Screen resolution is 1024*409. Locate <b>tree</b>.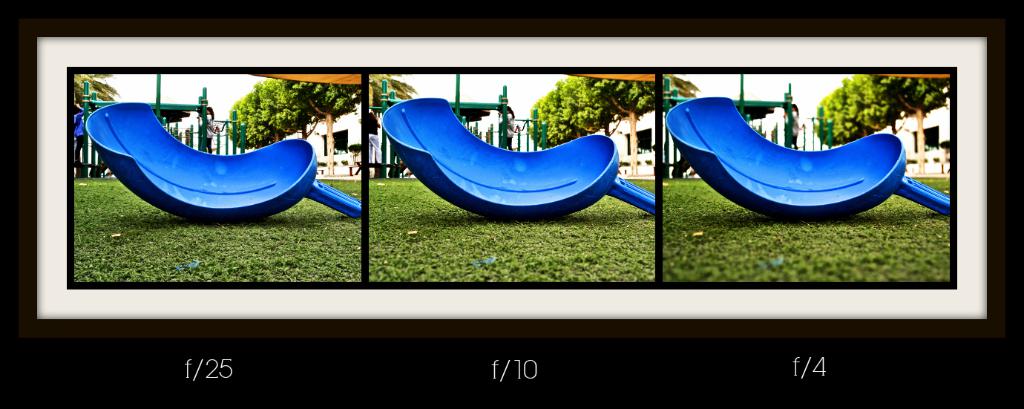
left=597, top=77, right=656, bottom=164.
